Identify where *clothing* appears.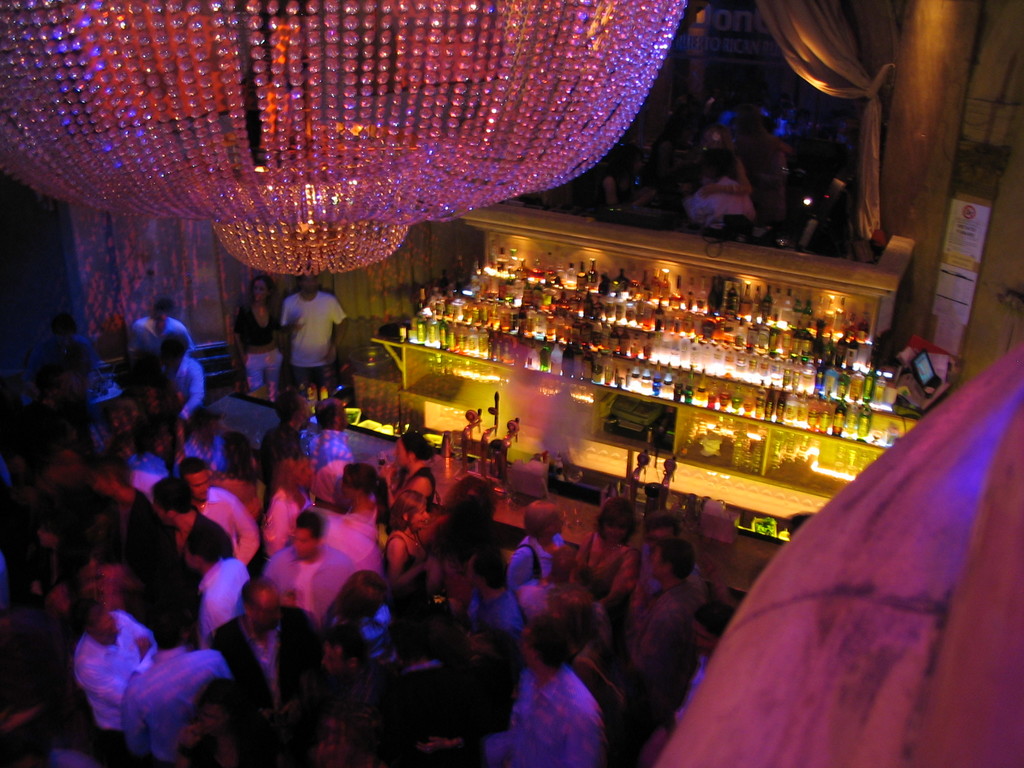
Appears at box(198, 488, 259, 569).
